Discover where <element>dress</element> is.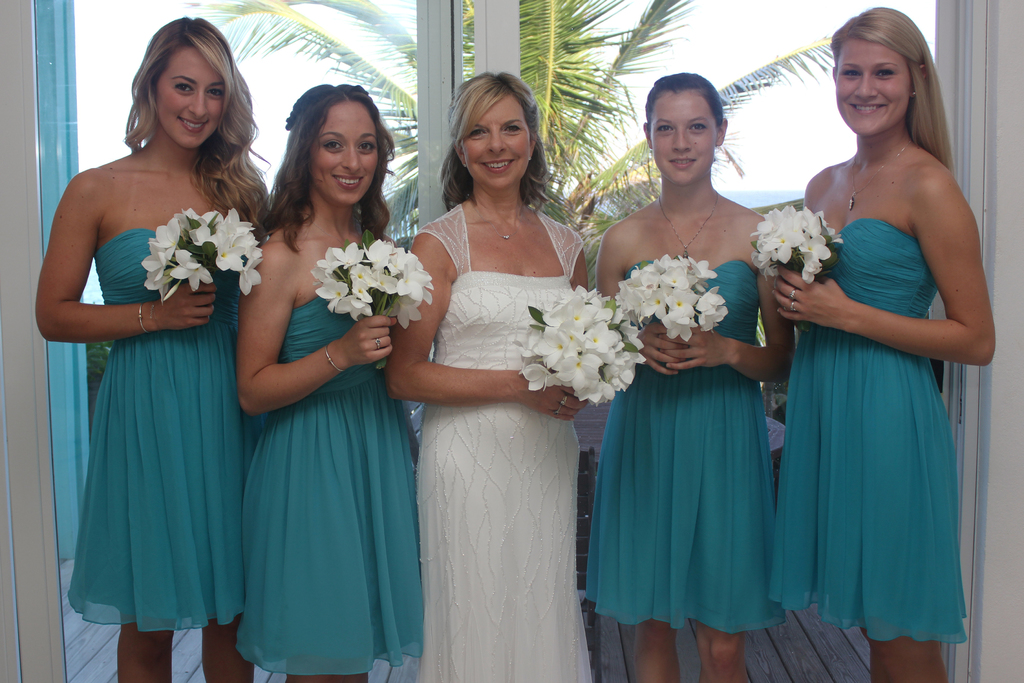
Discovered at region(234, 293, 425, 673).
